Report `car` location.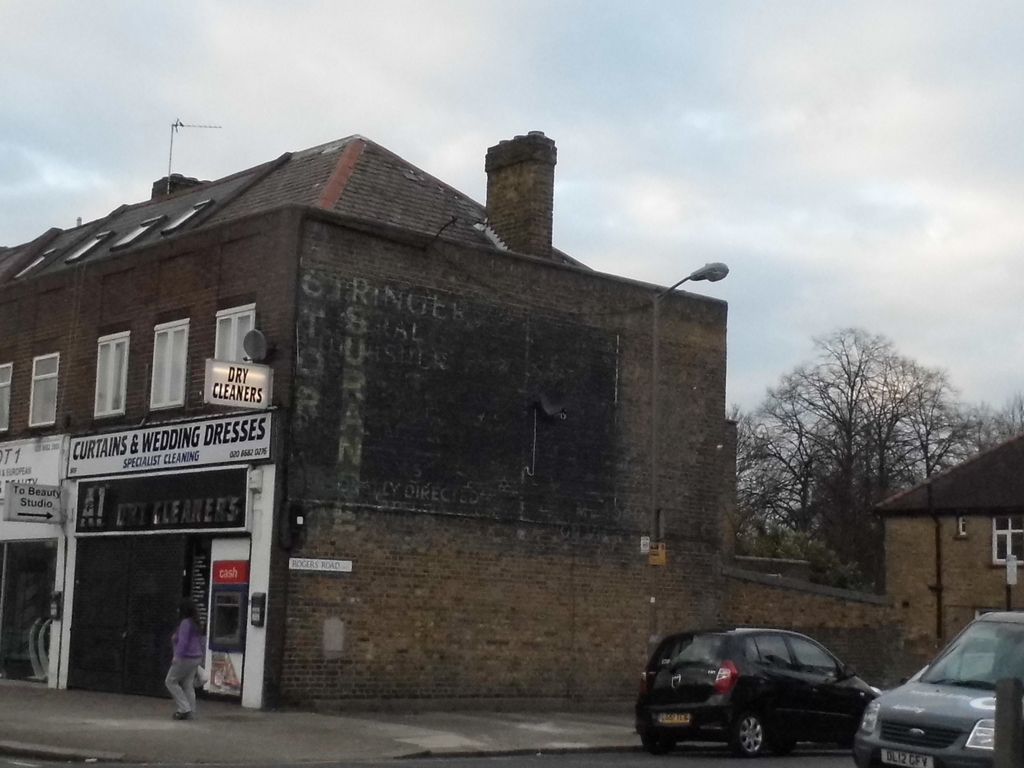
Report: rect(637, 625, 880, 758).
